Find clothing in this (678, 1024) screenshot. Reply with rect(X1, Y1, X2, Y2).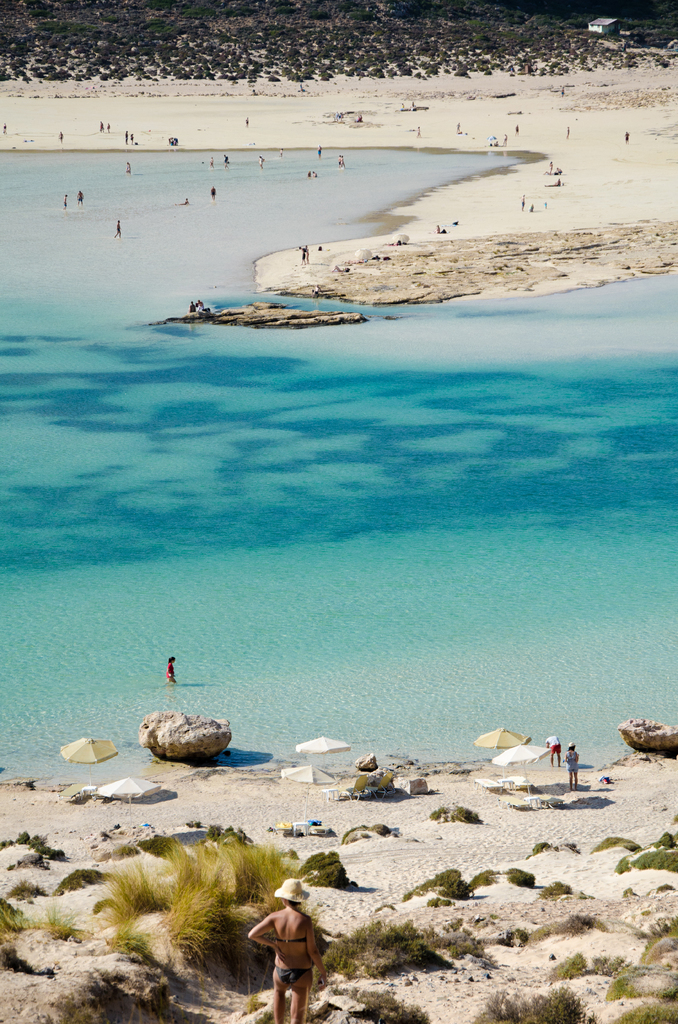
rect(271, 940, 312, 988).
